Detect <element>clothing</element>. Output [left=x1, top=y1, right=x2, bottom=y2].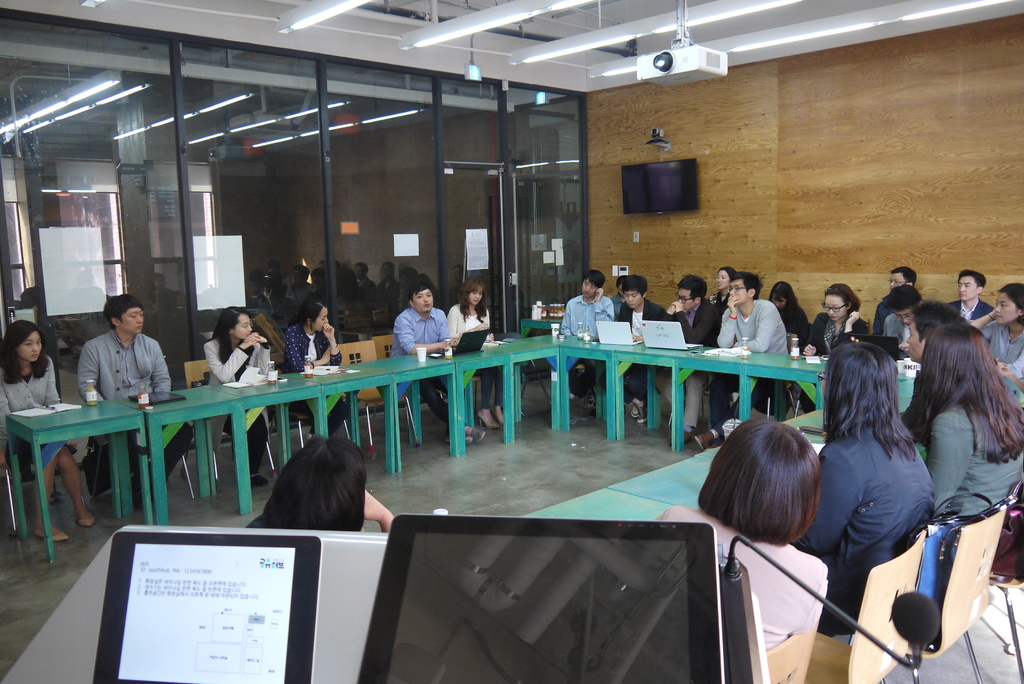
[left=600, top=295, right=668, bottom=403].
